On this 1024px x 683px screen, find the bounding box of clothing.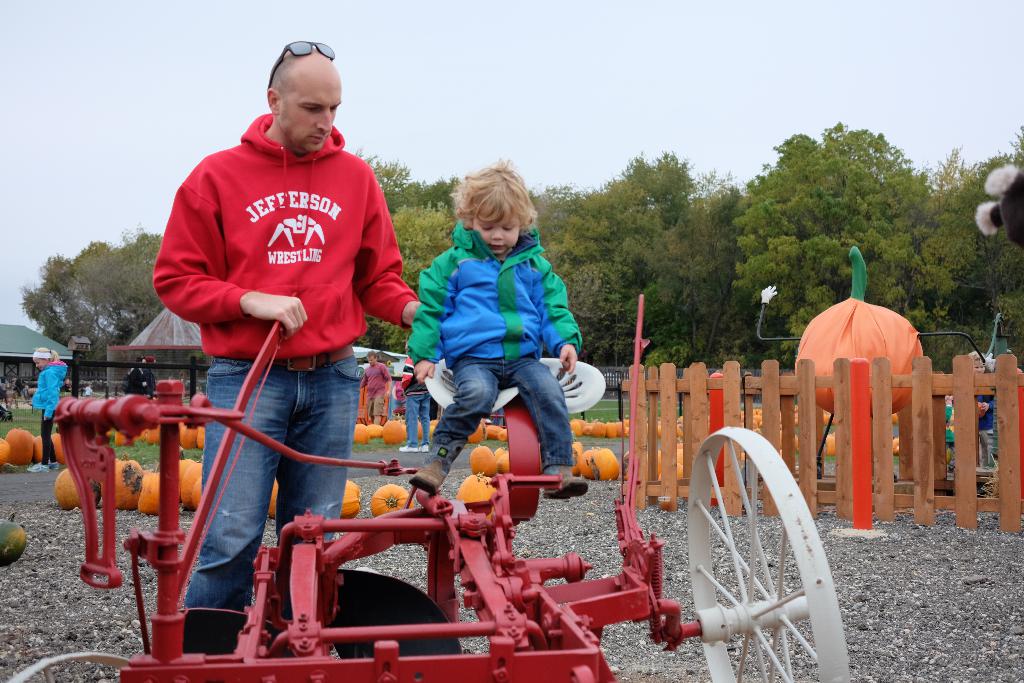
Bounding box: bbox=[160, 84, 397, 506].
